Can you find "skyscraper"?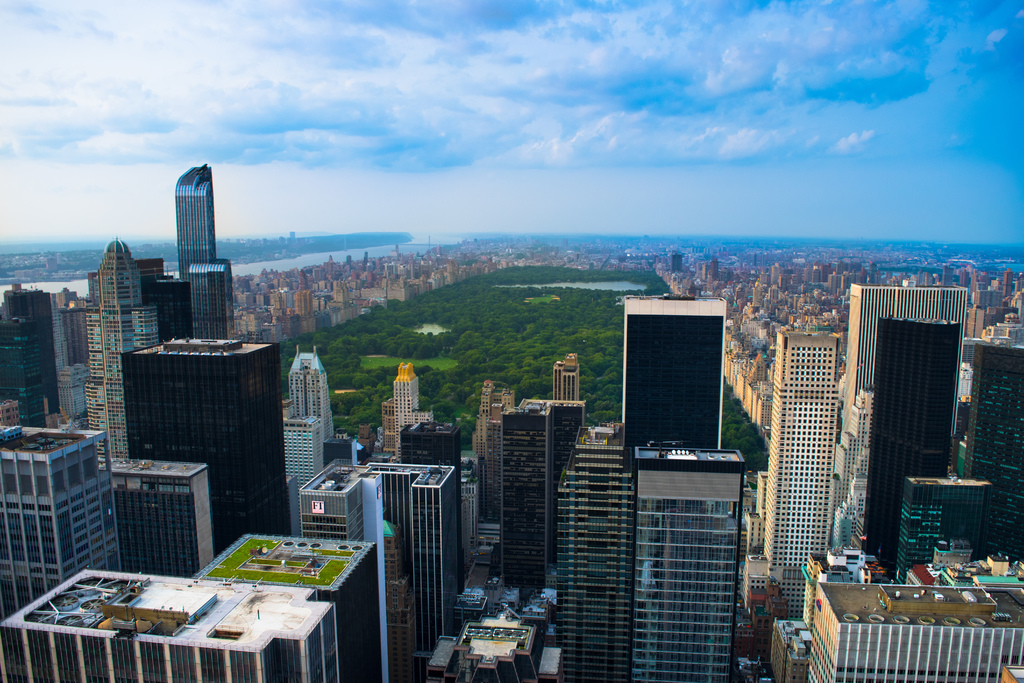
Yes, bounding box: bbox(79, 245, 163, 473).
